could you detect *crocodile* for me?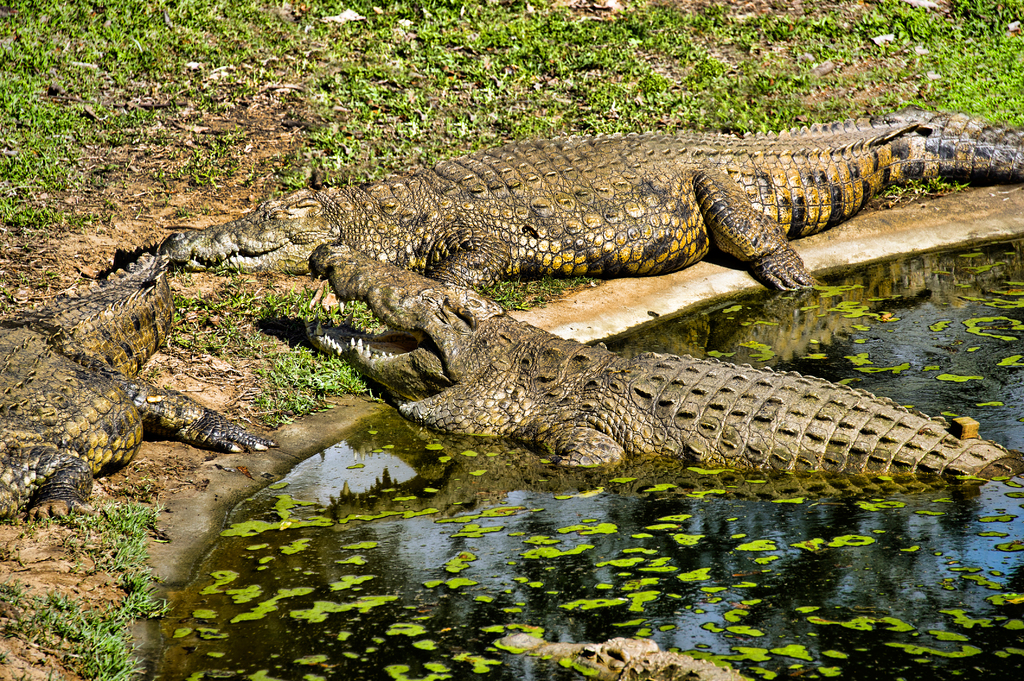
Detection result: Rect(154, 104, 1021, 289).
